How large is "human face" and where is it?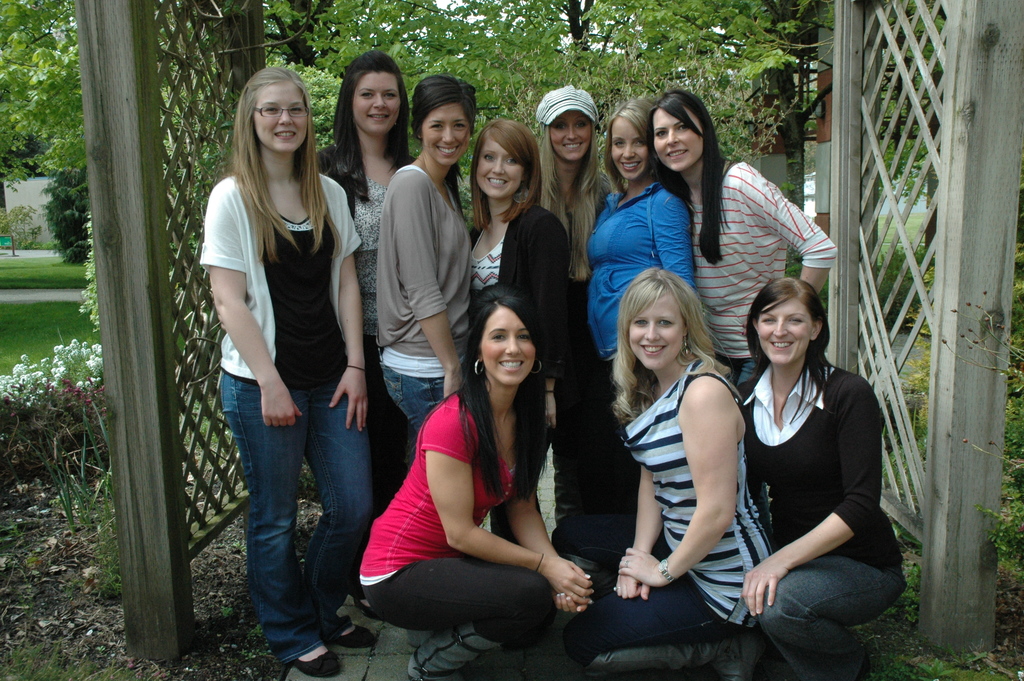
Bounding box: BBox(548, 111, 595, 158).
